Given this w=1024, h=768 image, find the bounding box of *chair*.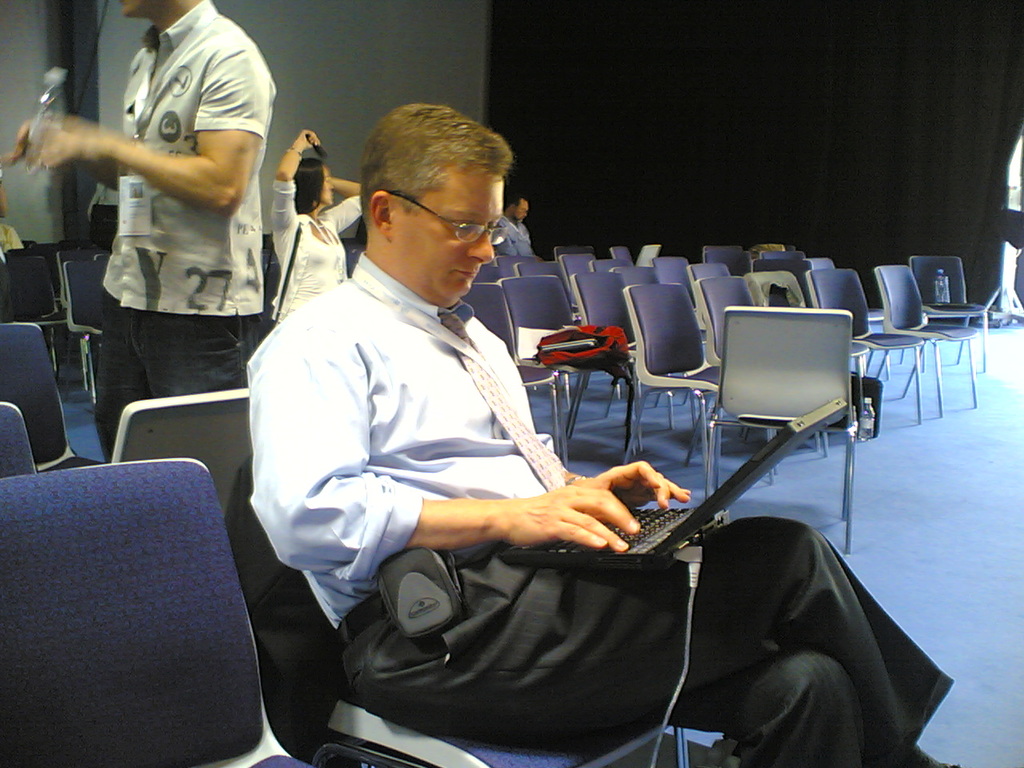
crop(609, 246, 637, 262).
